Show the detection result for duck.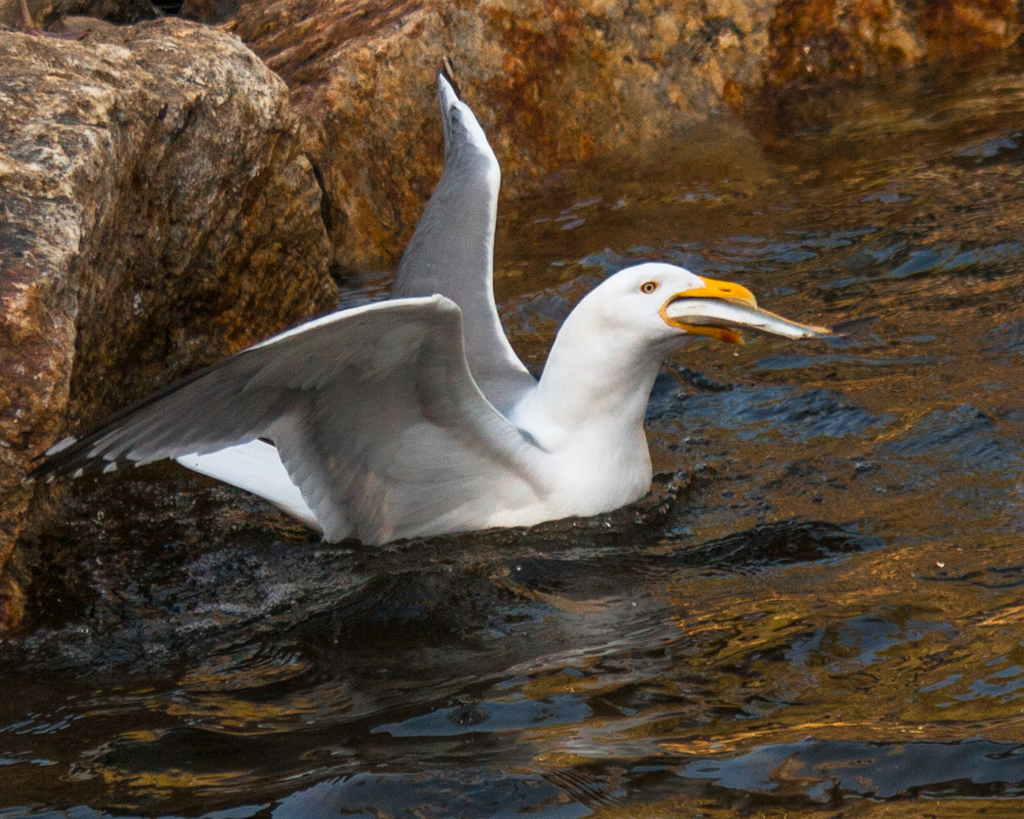
Rect(43, 72, 807, 575).
